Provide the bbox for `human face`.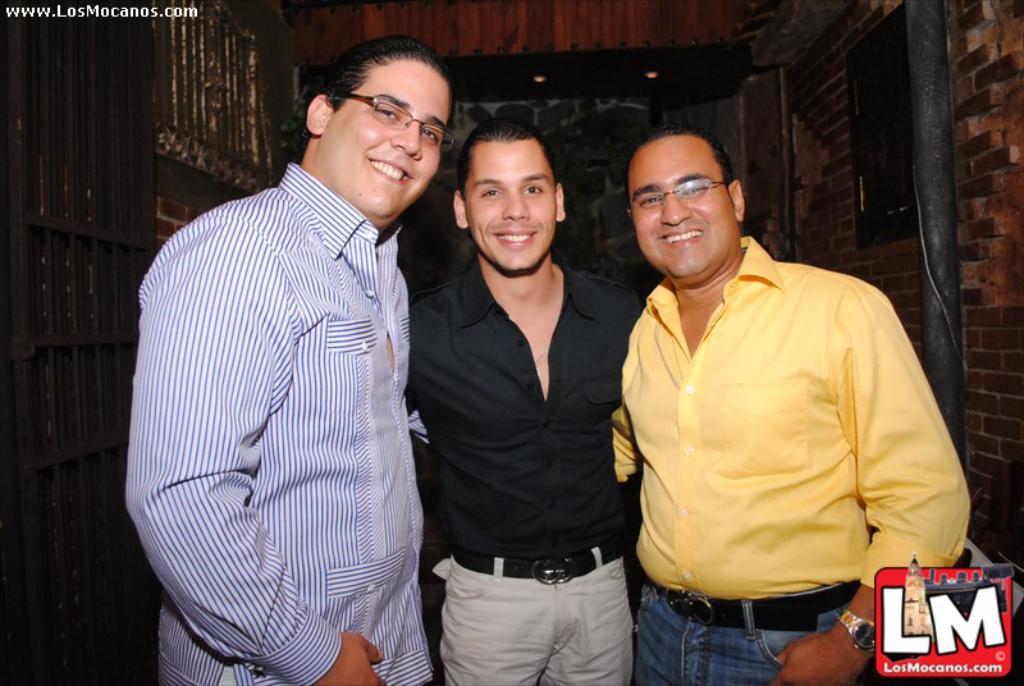
<box>466,134,557,273</box>.
